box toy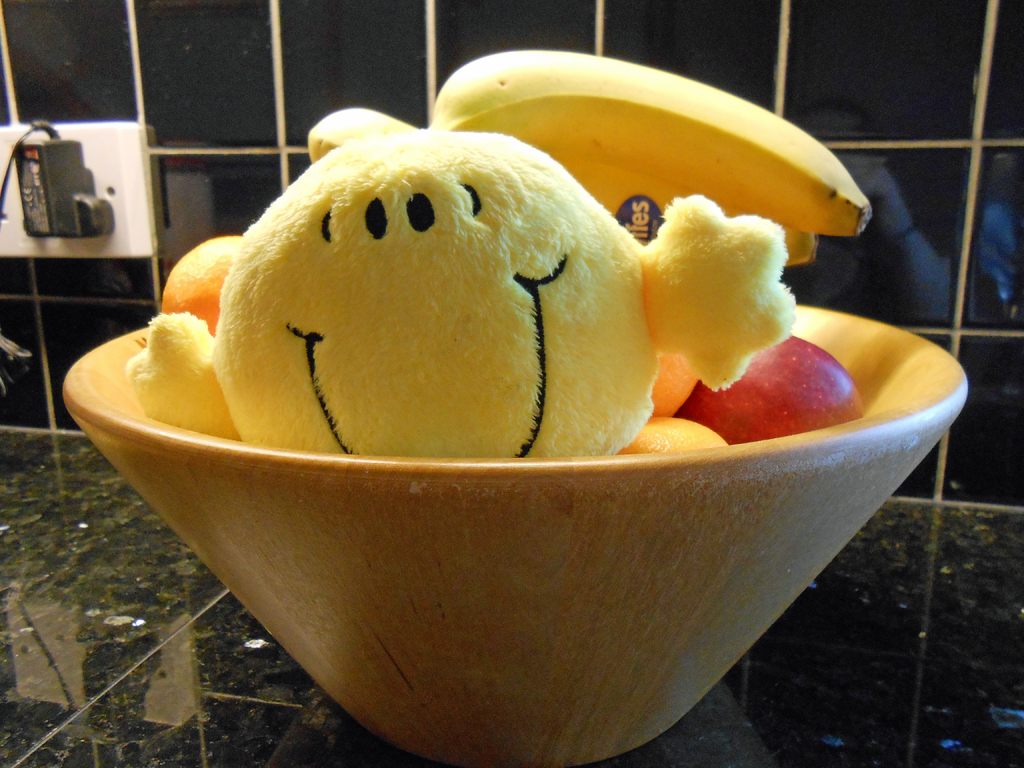
left=138, top=103, right=820, bottom=518
